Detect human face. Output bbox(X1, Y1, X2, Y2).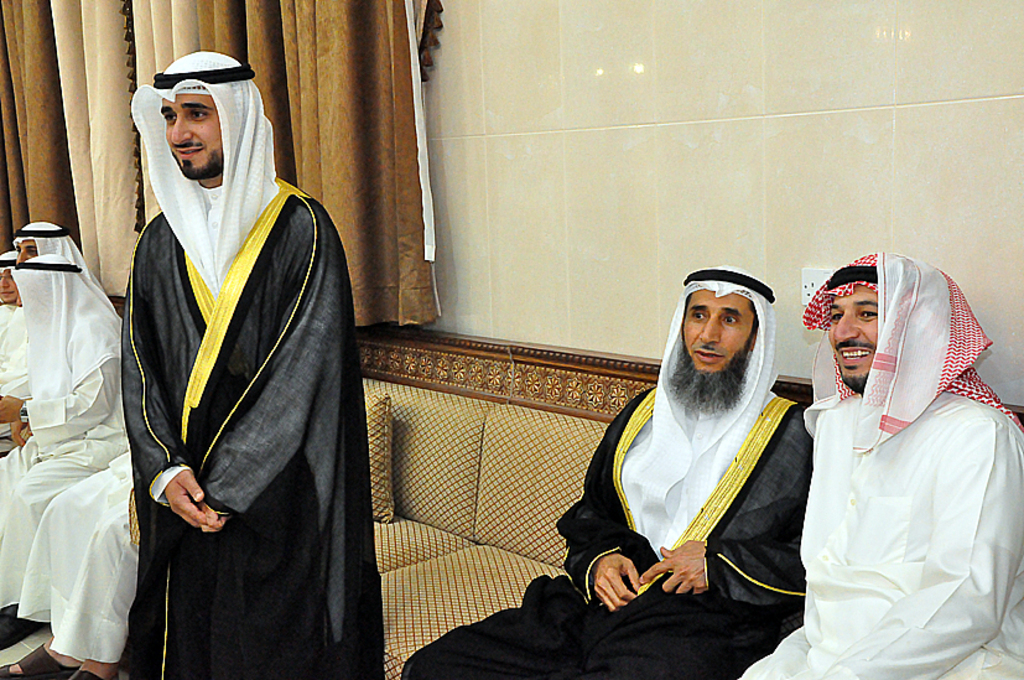
bbox(16, 242, 37, 265).
